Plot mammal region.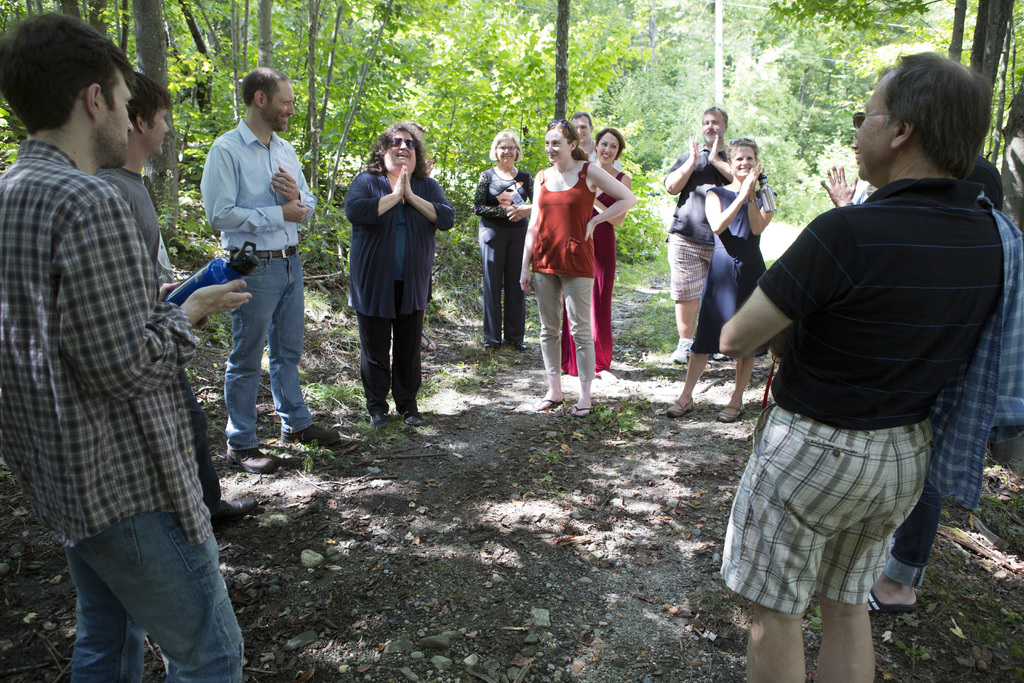
Plotted at crop(863, 156, 1005, 613).
